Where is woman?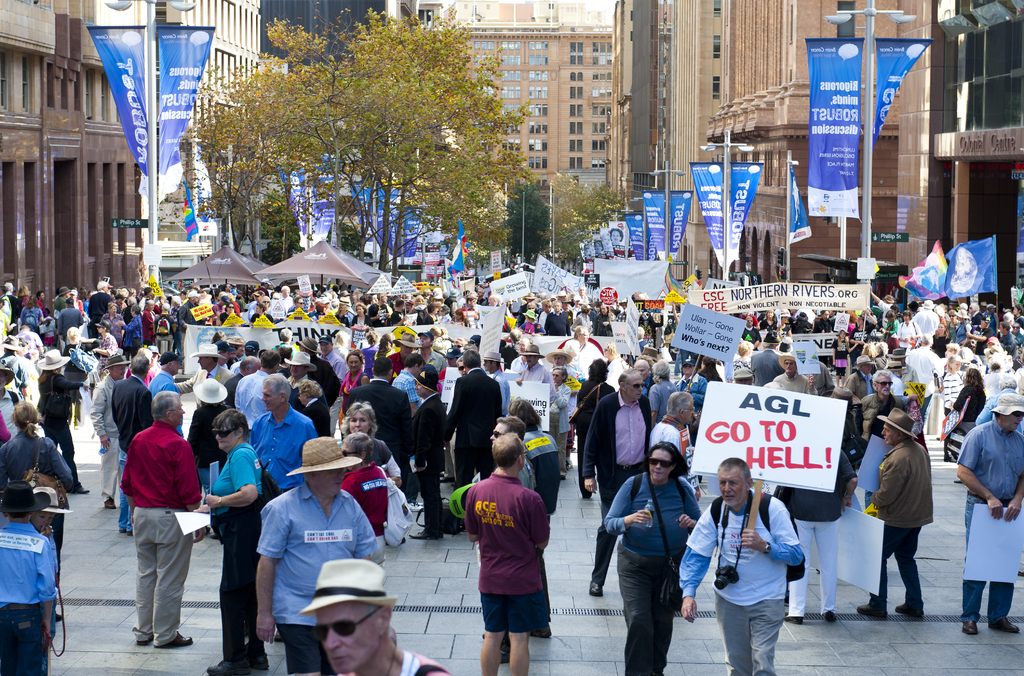
(left=117, top=304, right=145, bottom=358).
